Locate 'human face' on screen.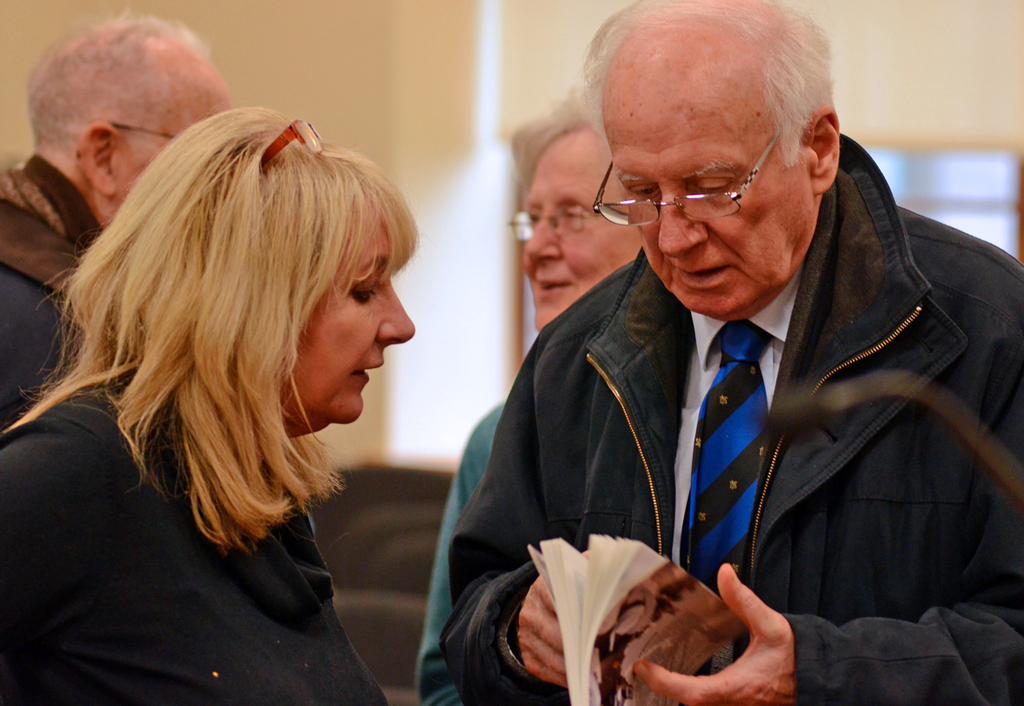
On screen at bbox=[282, 221, 416, 427].
